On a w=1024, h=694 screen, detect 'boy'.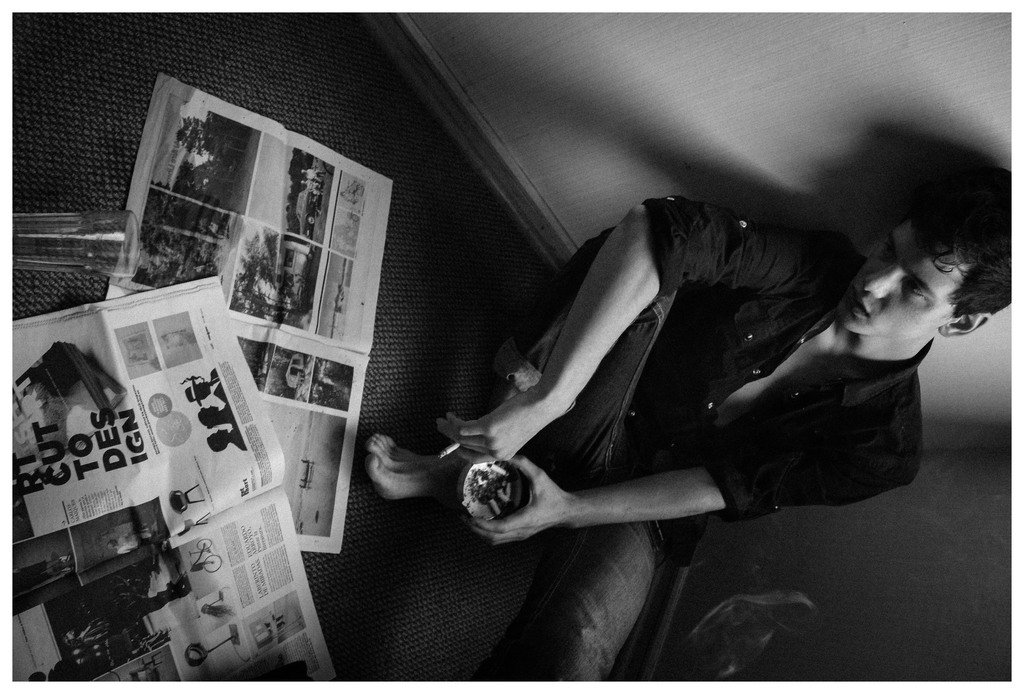
<bbox>366, 165, 1013, 680</bbox>.
